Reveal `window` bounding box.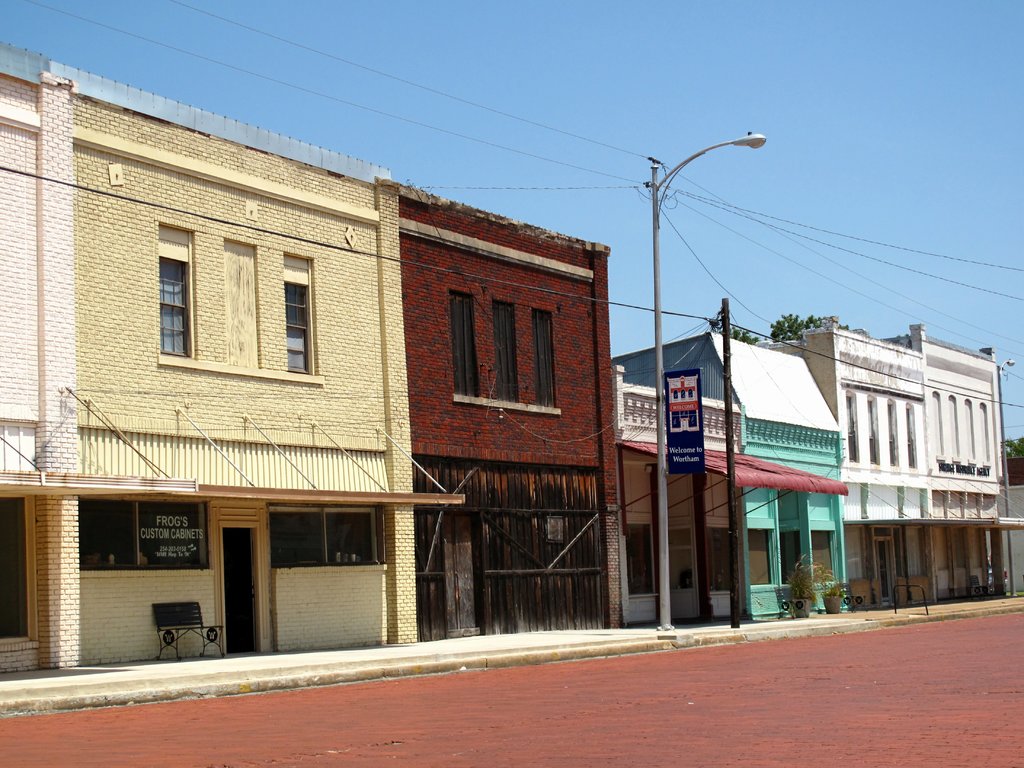
Revealed: [x1=844, y1=392, x2=858, y2=462].
